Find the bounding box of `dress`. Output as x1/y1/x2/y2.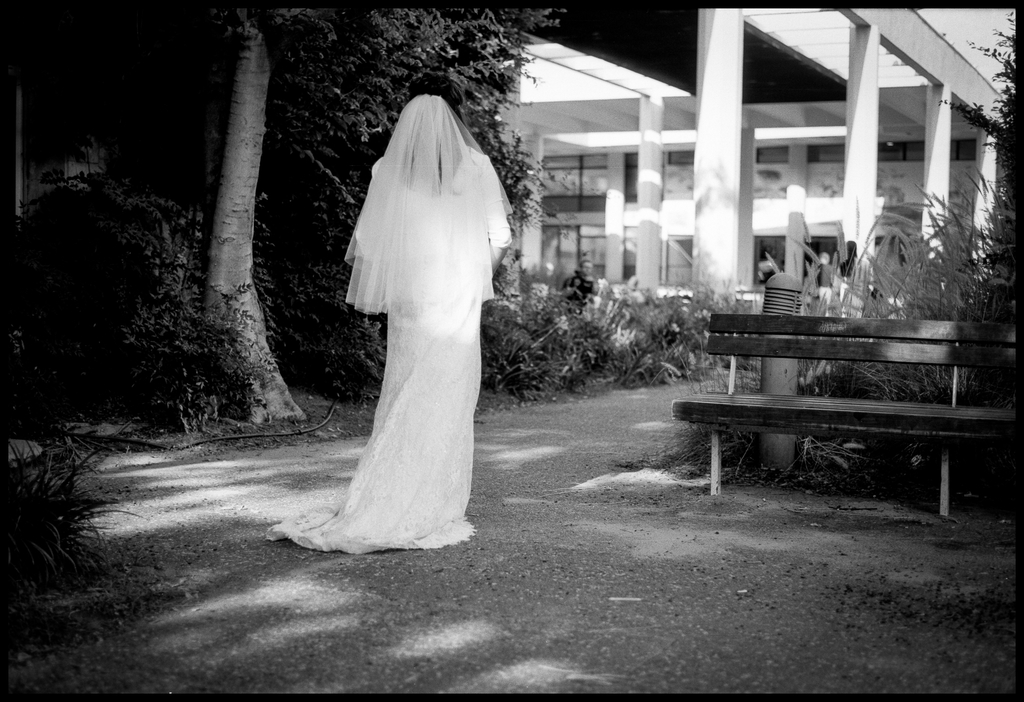
266/146/511/553.
